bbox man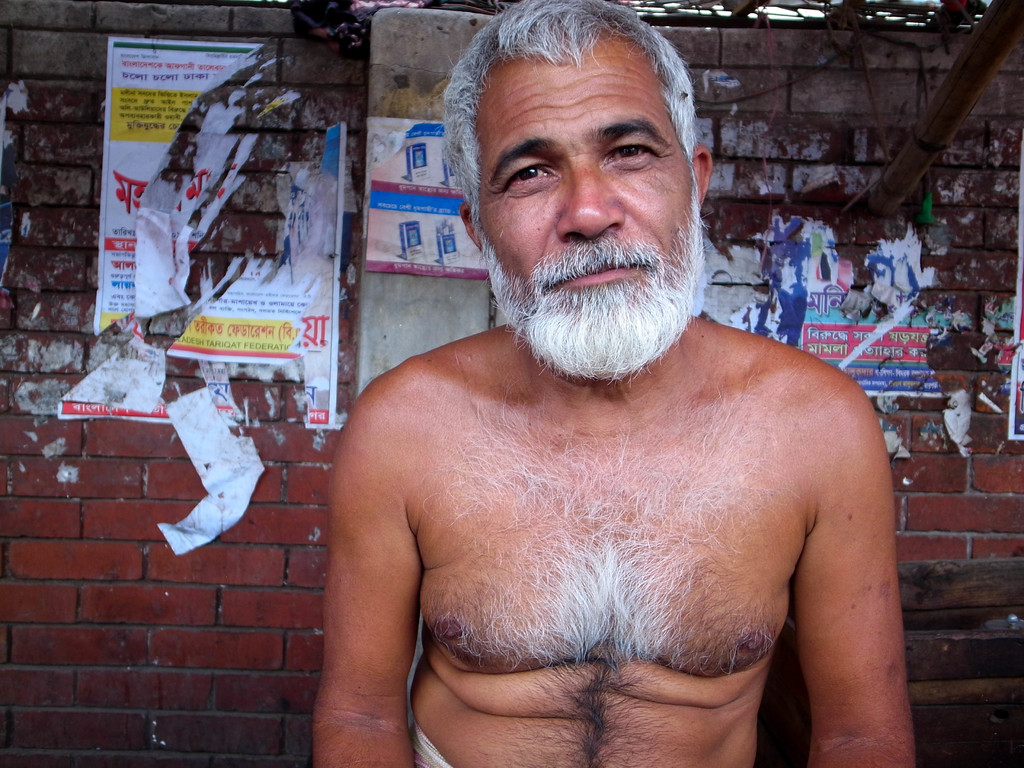
Rect(271, 27, 935, 742)
